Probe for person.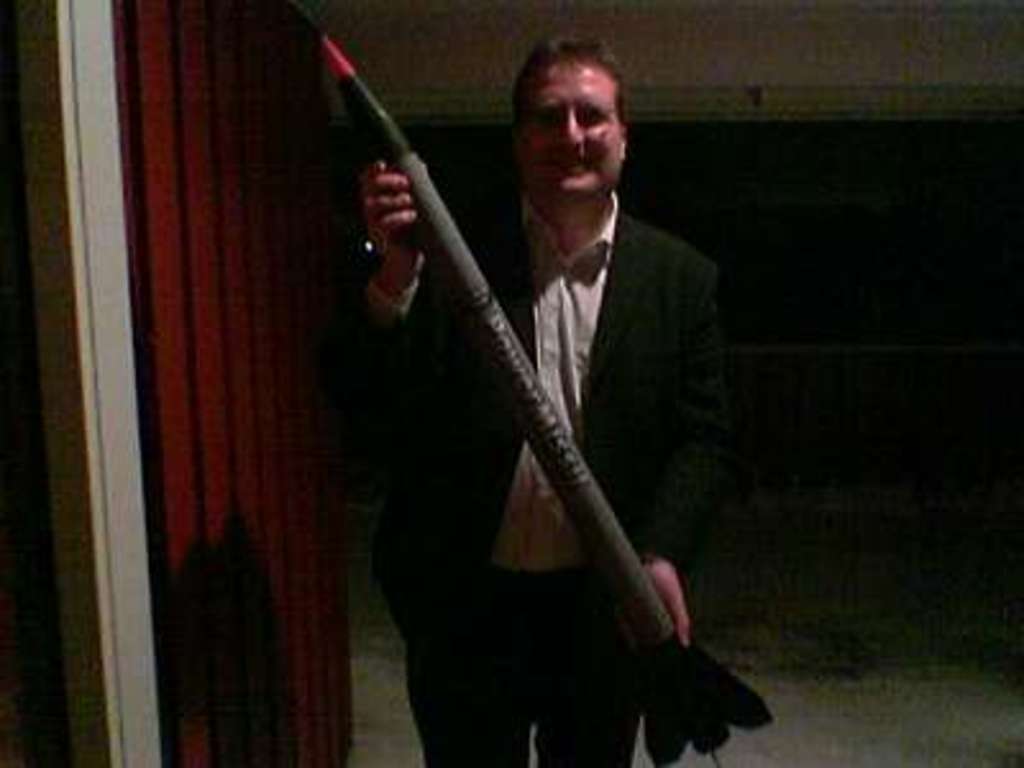
Probe result: bbox=[348, 36, 732, 765].
